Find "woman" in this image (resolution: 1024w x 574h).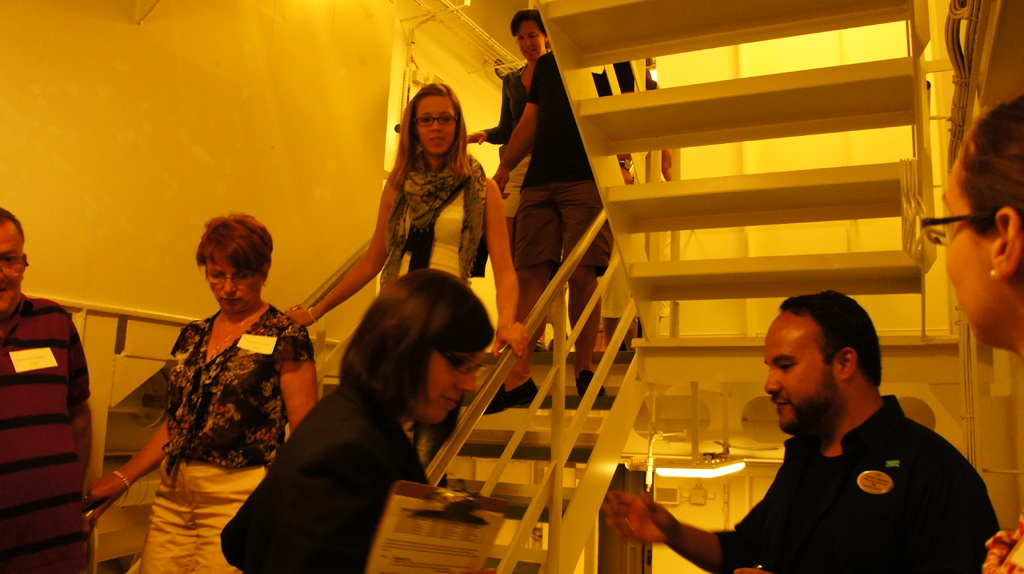
bbox=(282, 85, 532, 468).
